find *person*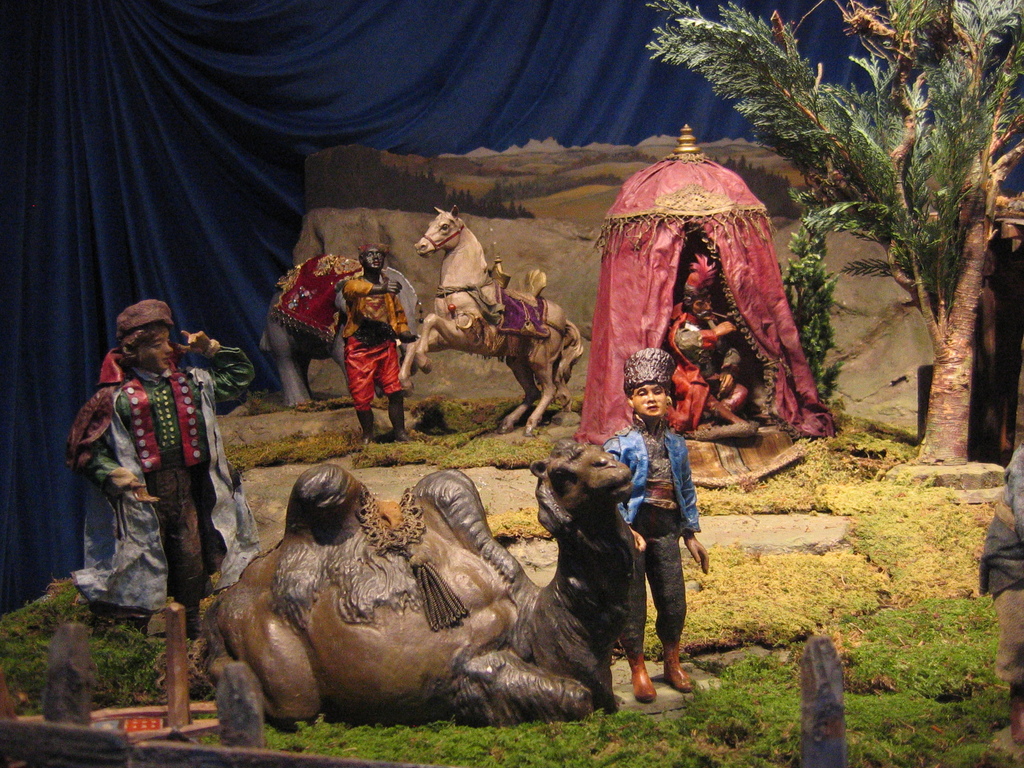
[left=656, top=246, right=770, bottom=444]
